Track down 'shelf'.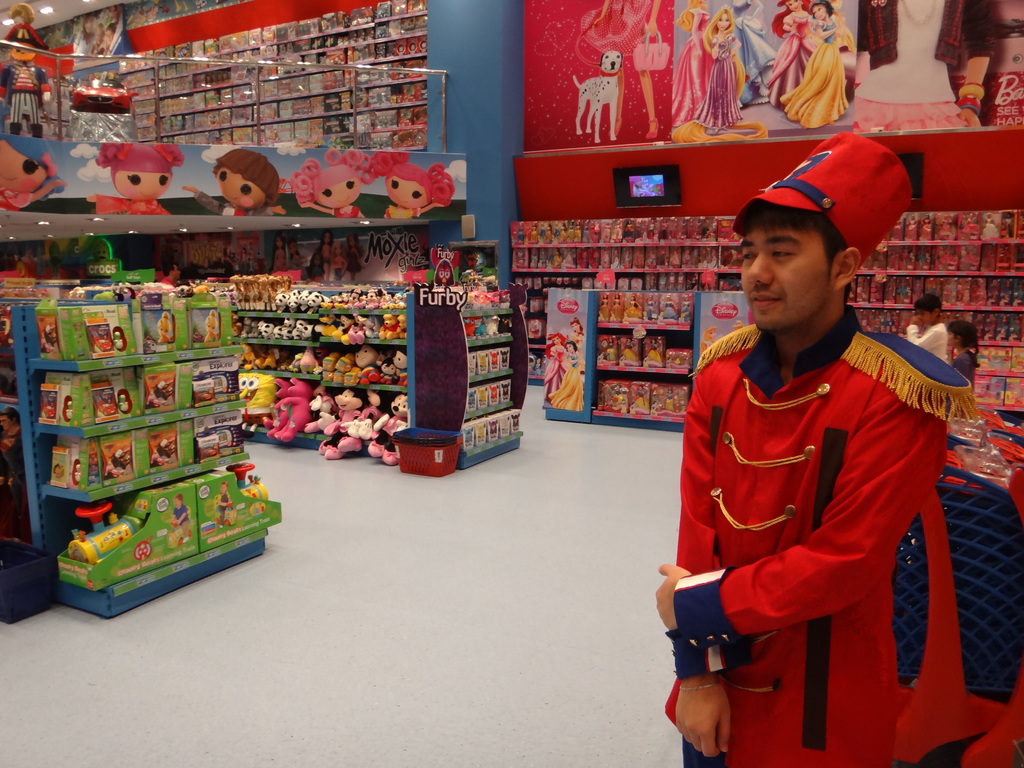
Tracked to locate(121, 12, 429, 100).
